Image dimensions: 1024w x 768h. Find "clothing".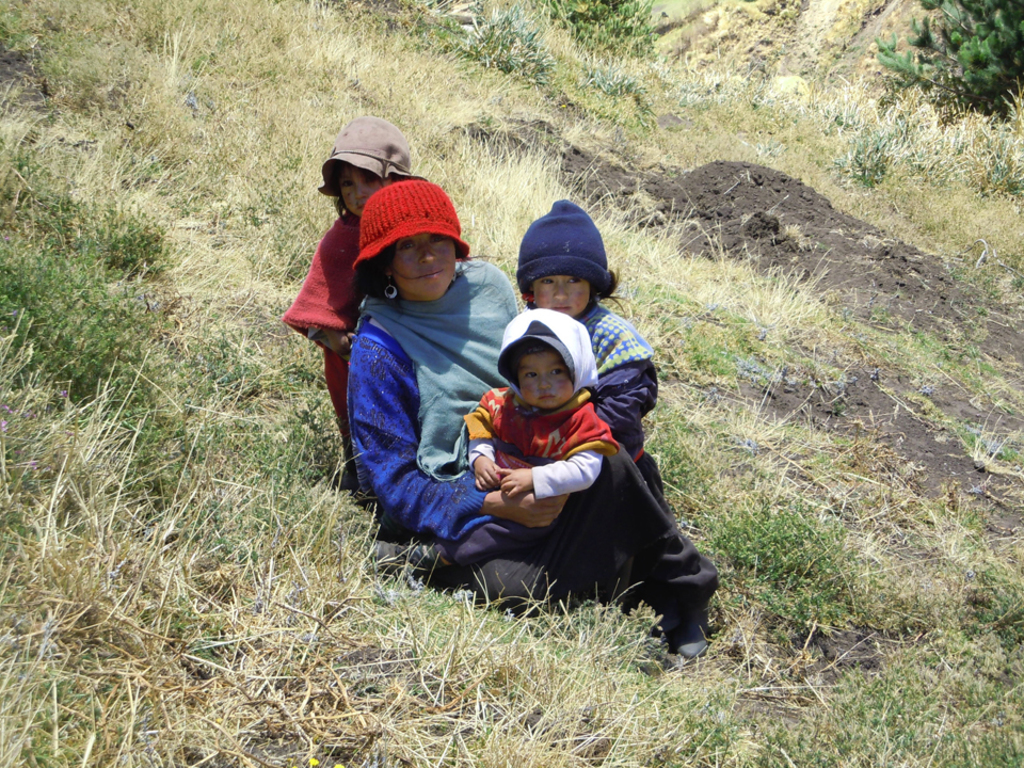
[x1=374, y1=255, x2=677, y2=643].
